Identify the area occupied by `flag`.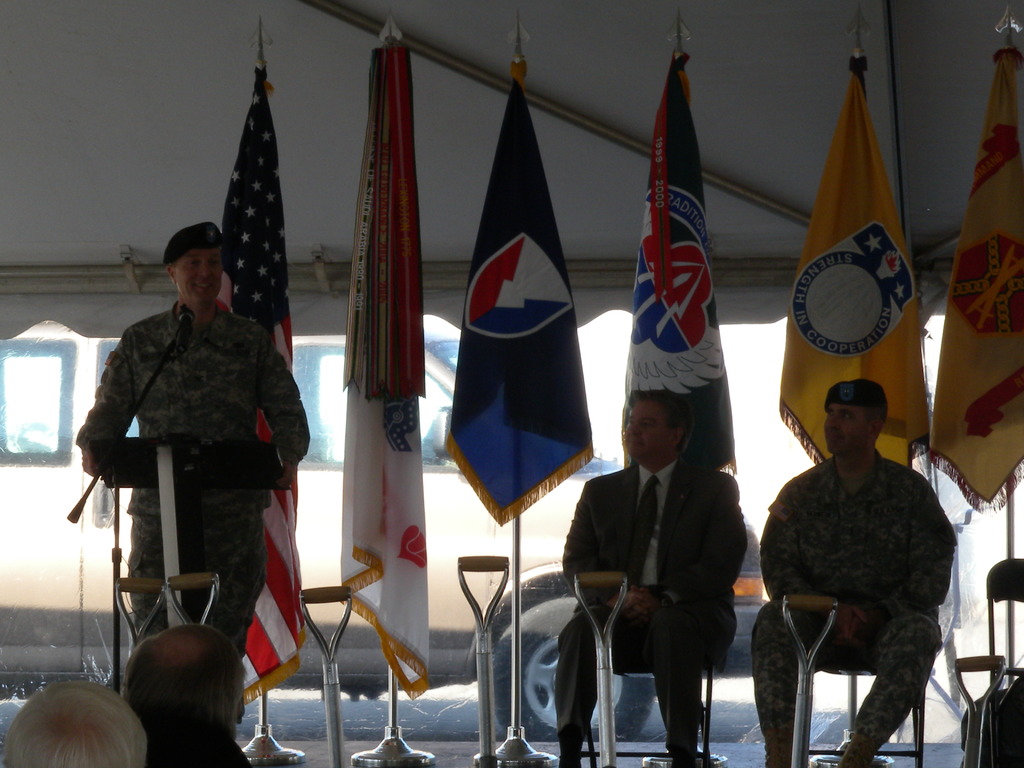
Area: 218, 58, 311, 707.
